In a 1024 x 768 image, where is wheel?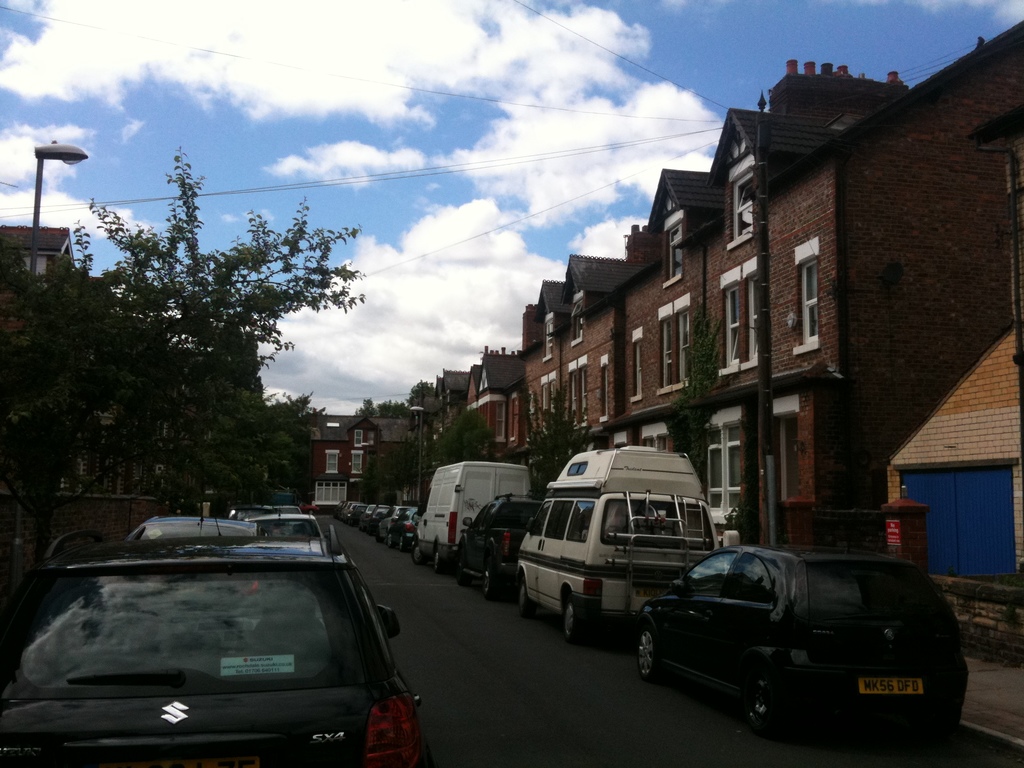
x1=636, y1=630, x2=662, y2=683.
